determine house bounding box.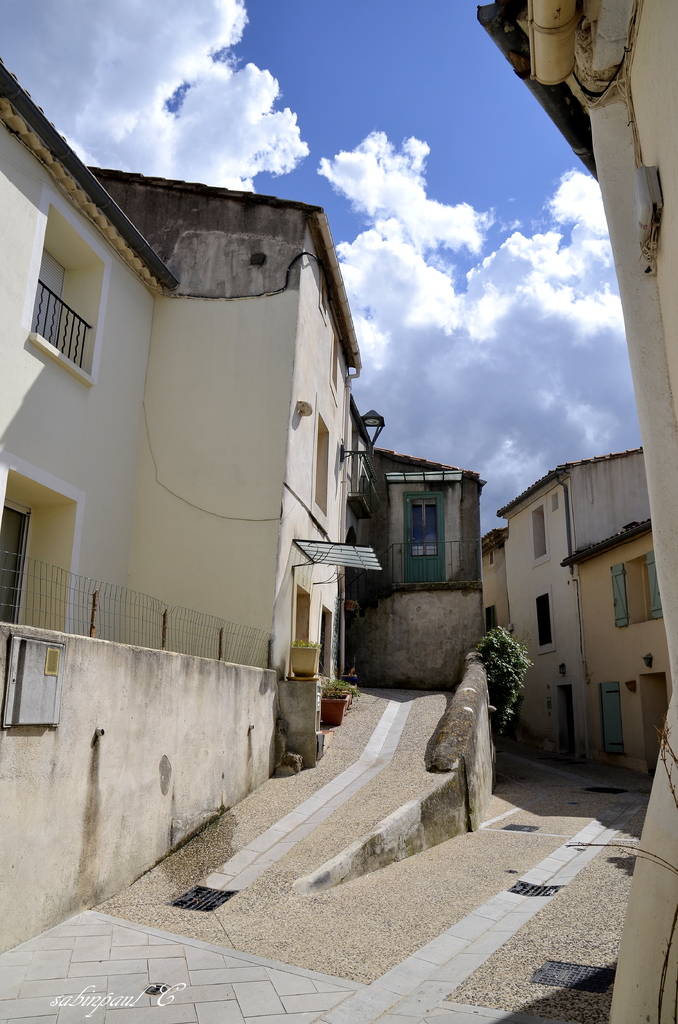
Determined: detection(481, 521, 519, 731).
